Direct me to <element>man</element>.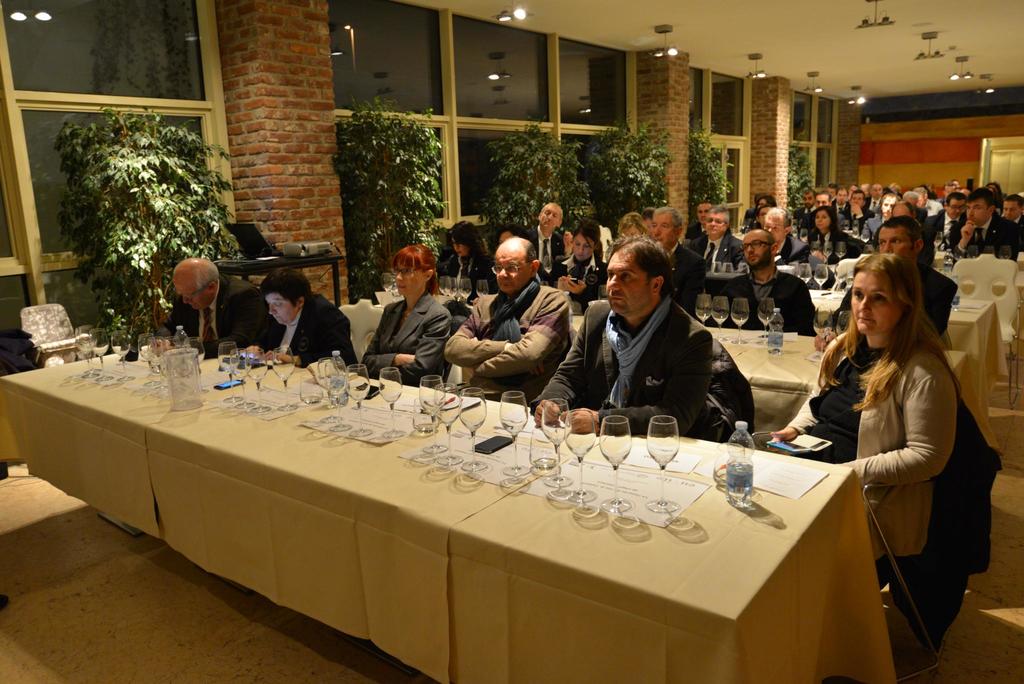
Direction: box=[831, 187, 851, 214].
